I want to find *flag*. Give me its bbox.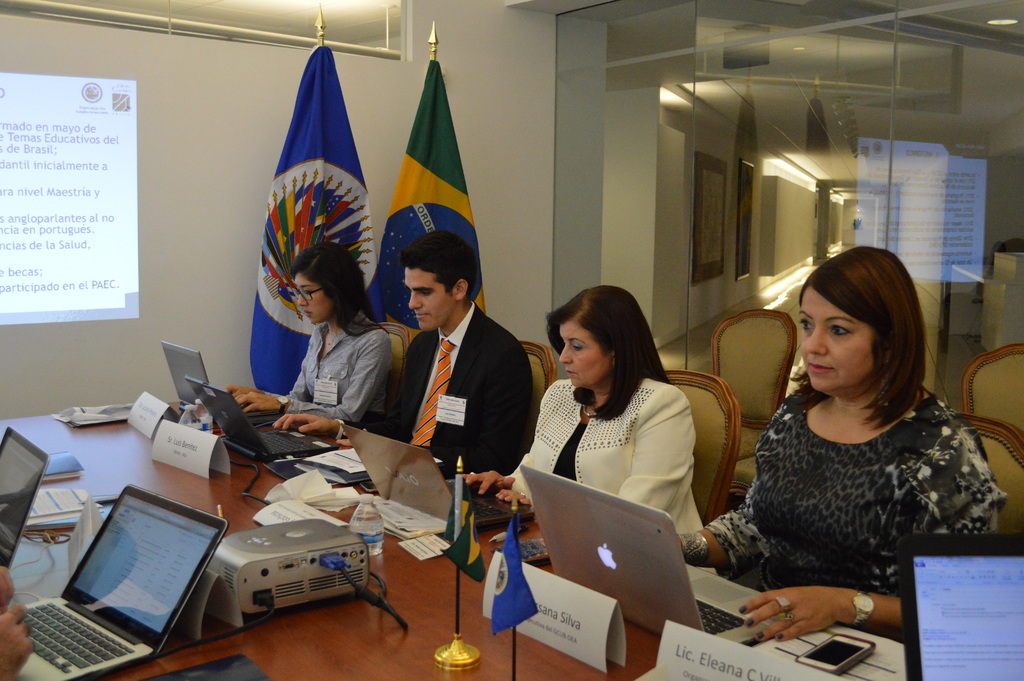
<bbox>249, 42, 387, 395</bbox>.
